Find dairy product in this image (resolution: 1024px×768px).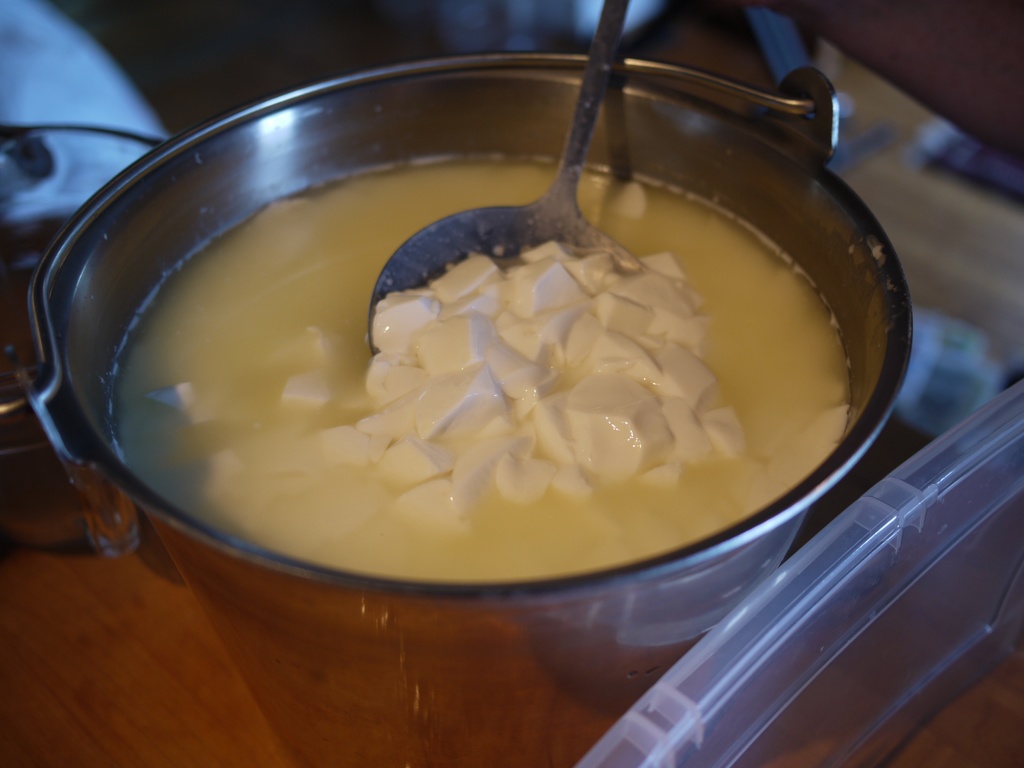
x1=505 y1=261 x2=575 y2=308.
